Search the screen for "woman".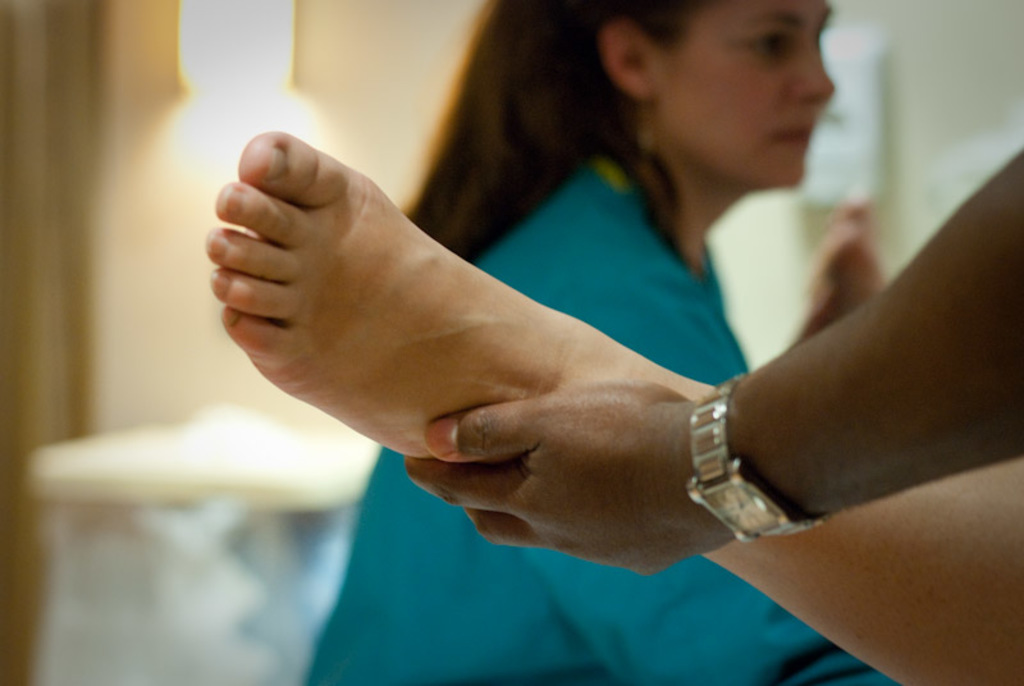
Found at 298 0 891 685.
